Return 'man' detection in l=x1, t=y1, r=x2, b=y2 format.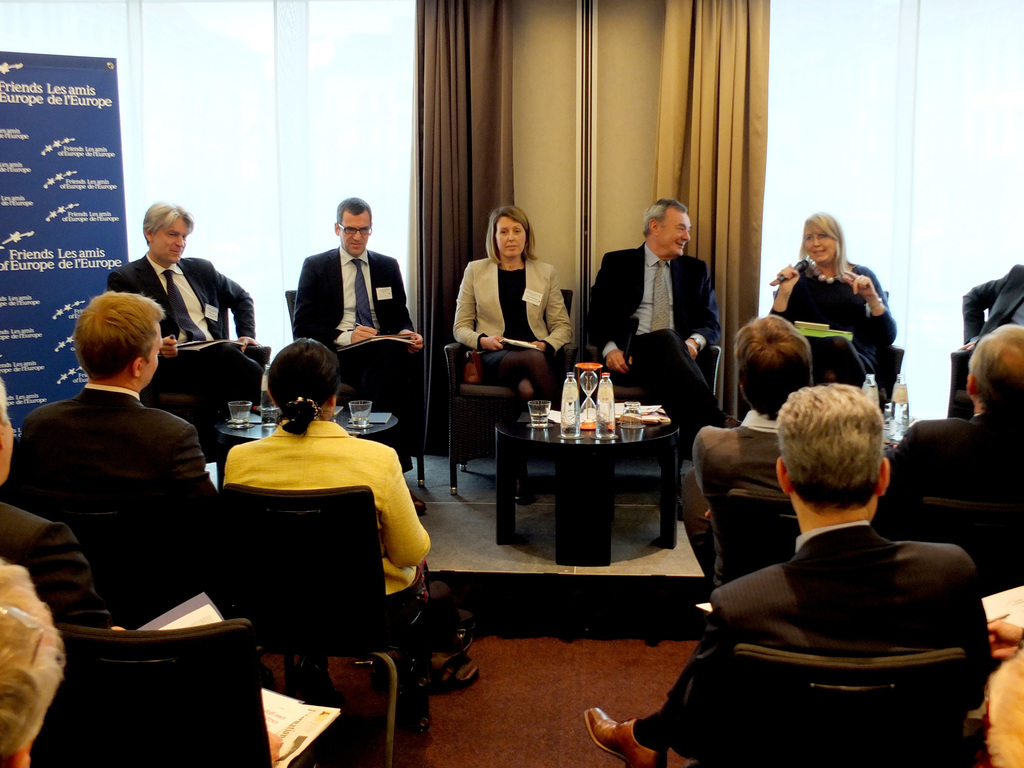
l=960, t=264, r=1023, b=349.
